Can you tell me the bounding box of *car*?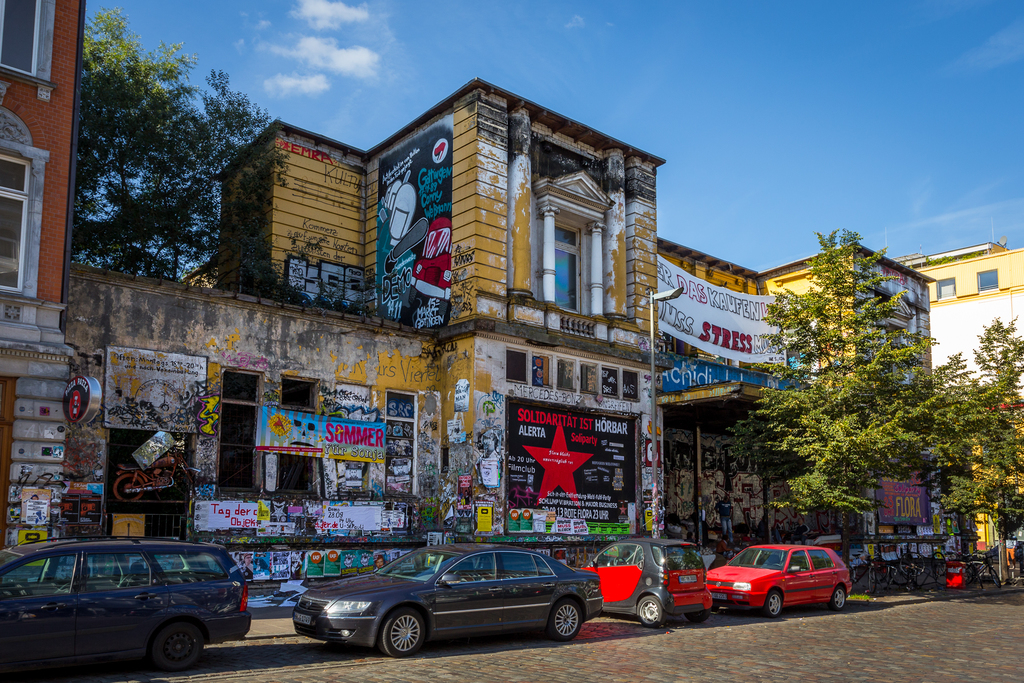
Rect(1, 532, 252, 671).
